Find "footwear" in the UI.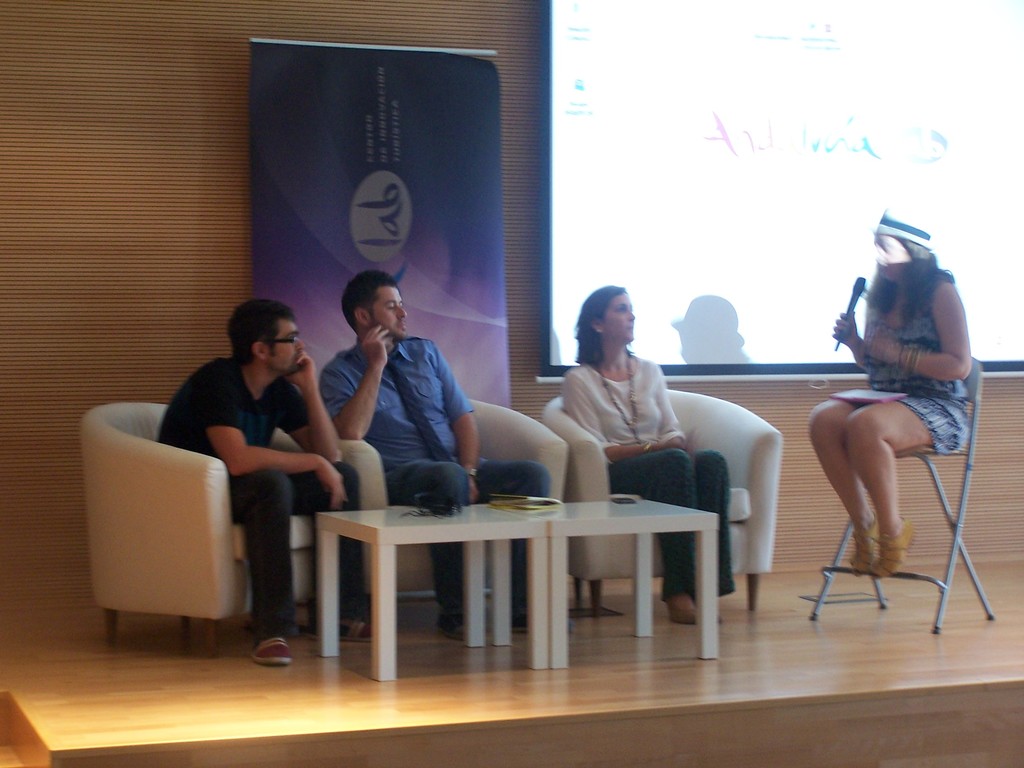
UI element at (435, 614, 467, 641).
